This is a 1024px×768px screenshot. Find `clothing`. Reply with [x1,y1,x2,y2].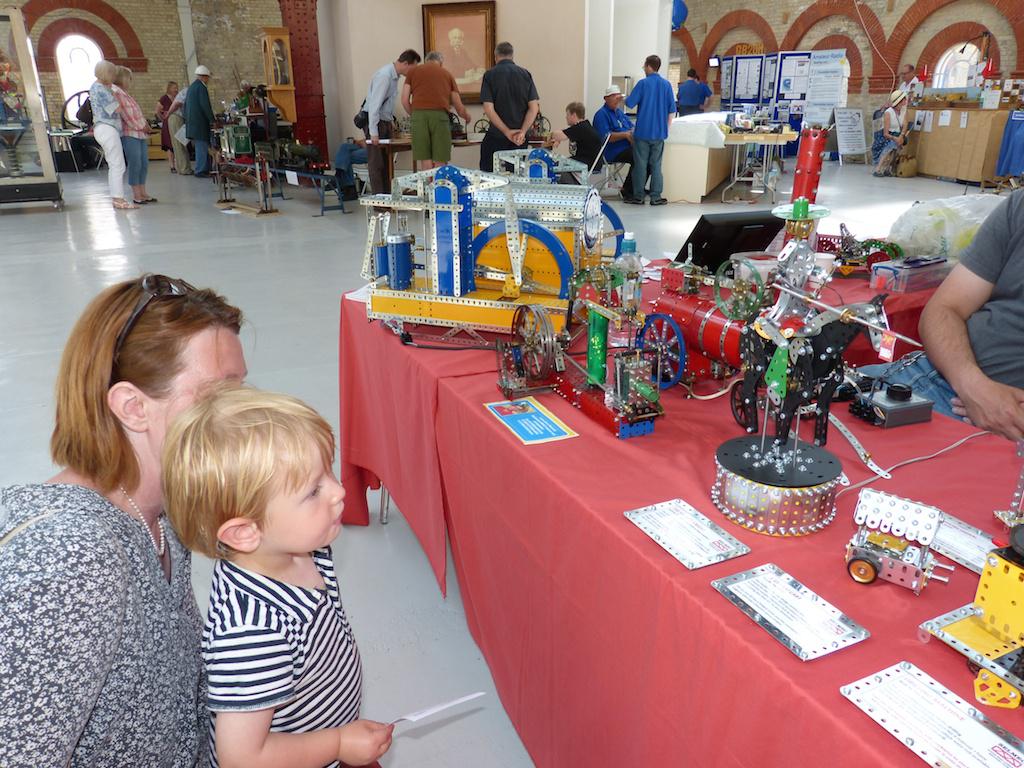
[365,54,402,190].
